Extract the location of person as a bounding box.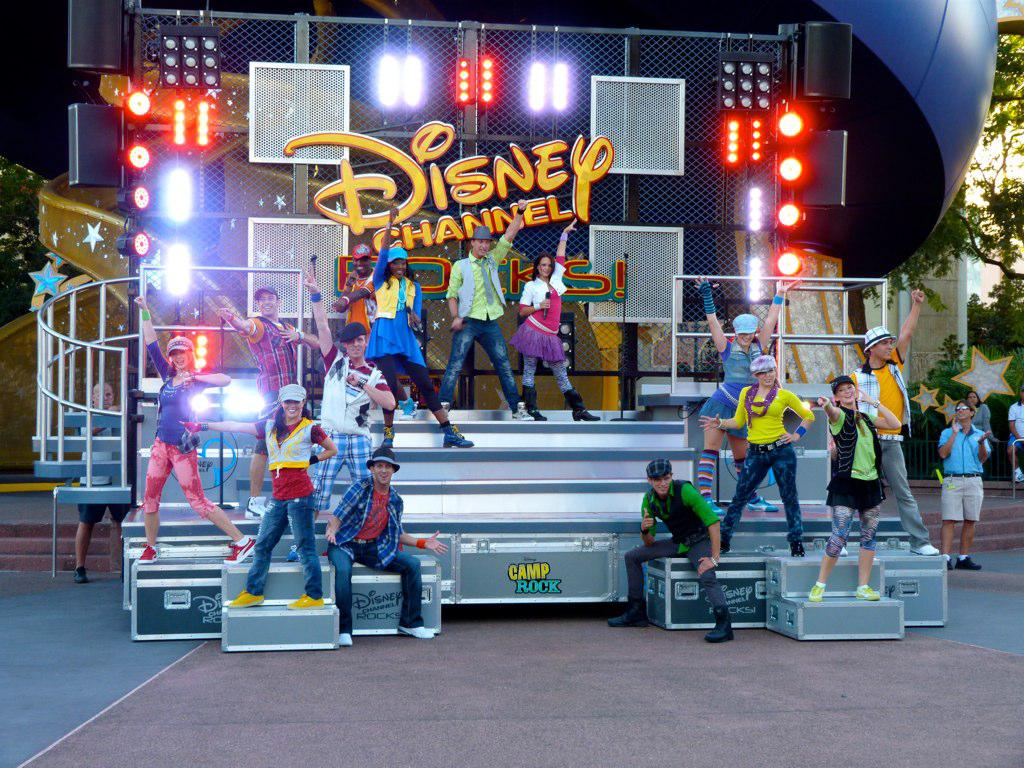
detection(509, 216, 605, 420).
